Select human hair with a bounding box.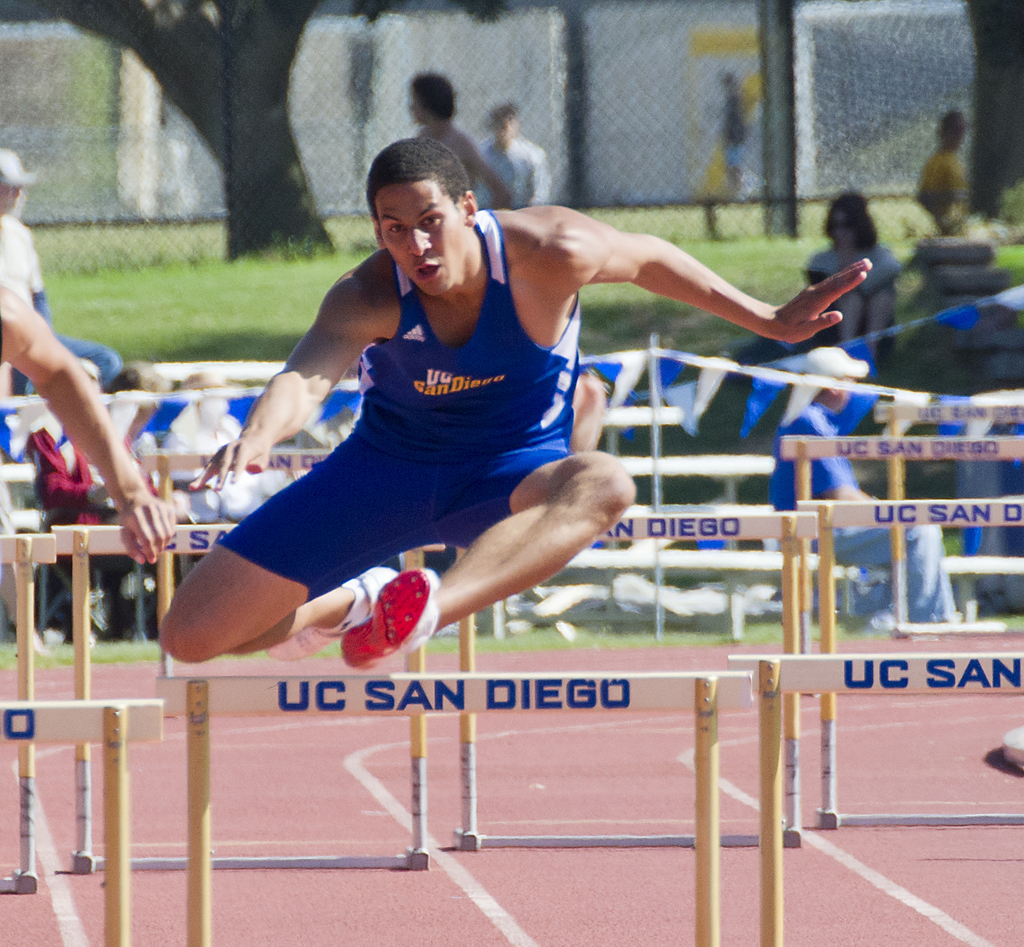
<bbox>363, 131, 469, 222</bbox>.
